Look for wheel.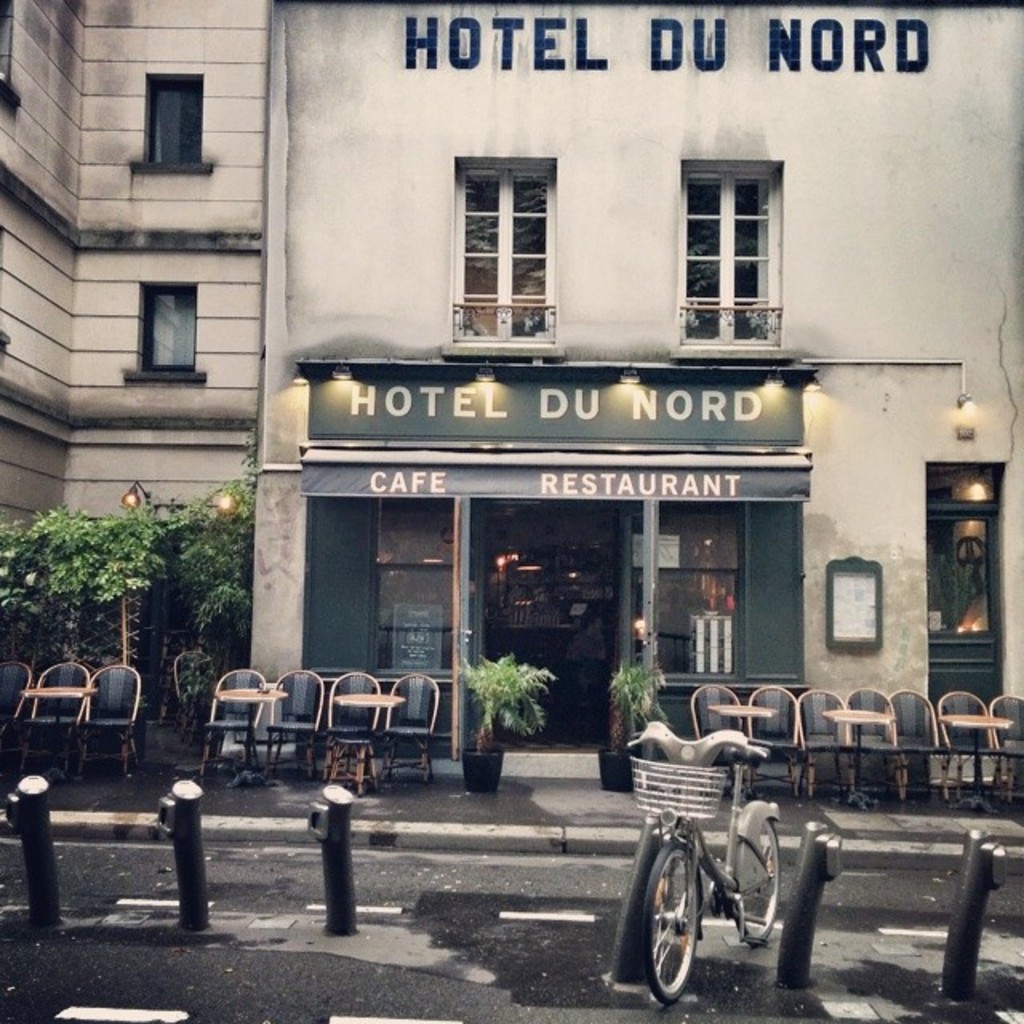
Found: (738, 818, 781, 949).
